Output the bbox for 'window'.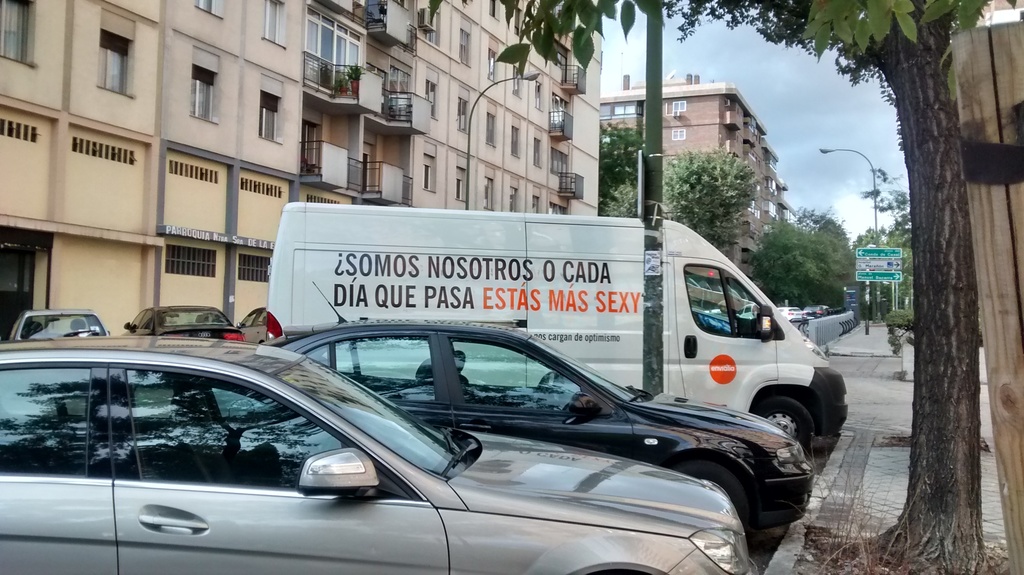
detection(550, 147, 571, 179).
